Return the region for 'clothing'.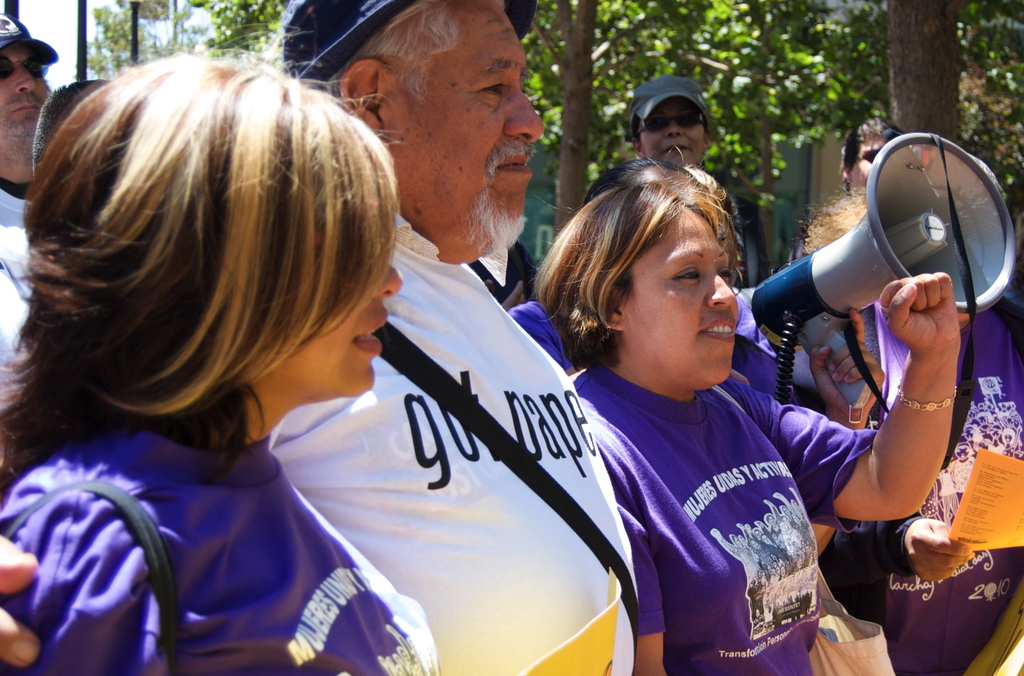
pyautogui.locateOnScreen(0, 178, 38, 405).
